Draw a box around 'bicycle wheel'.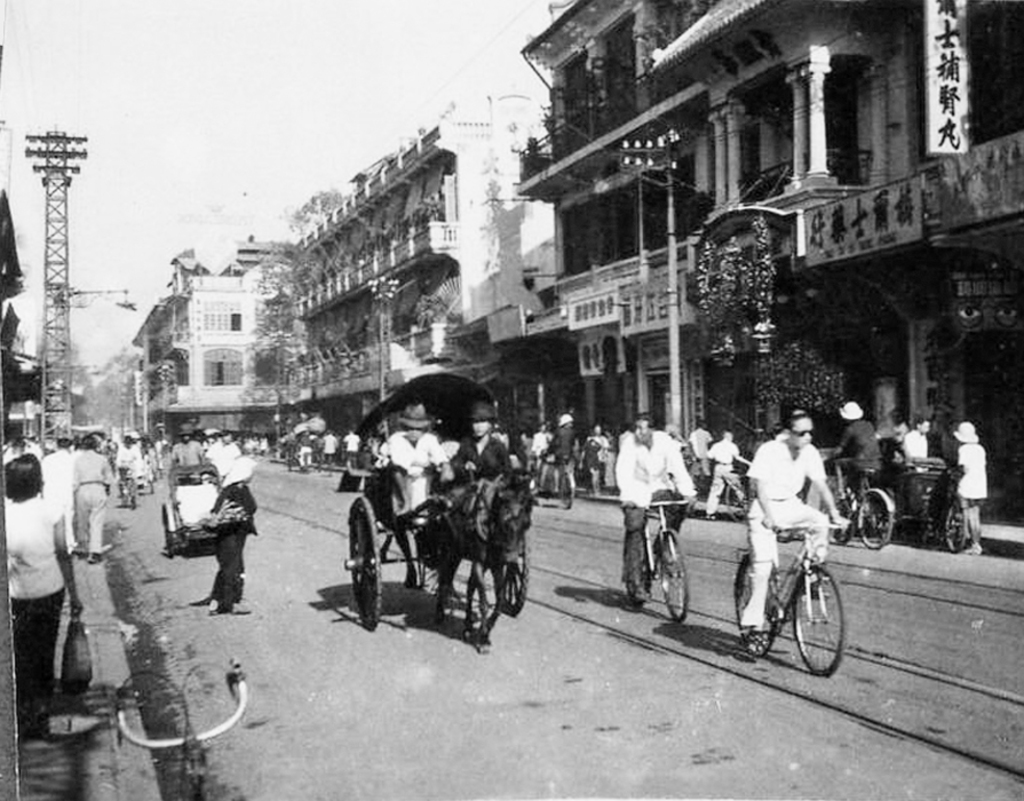
{"x1": 936, "y1": 490, "x2": 968, "y2": 554}.
